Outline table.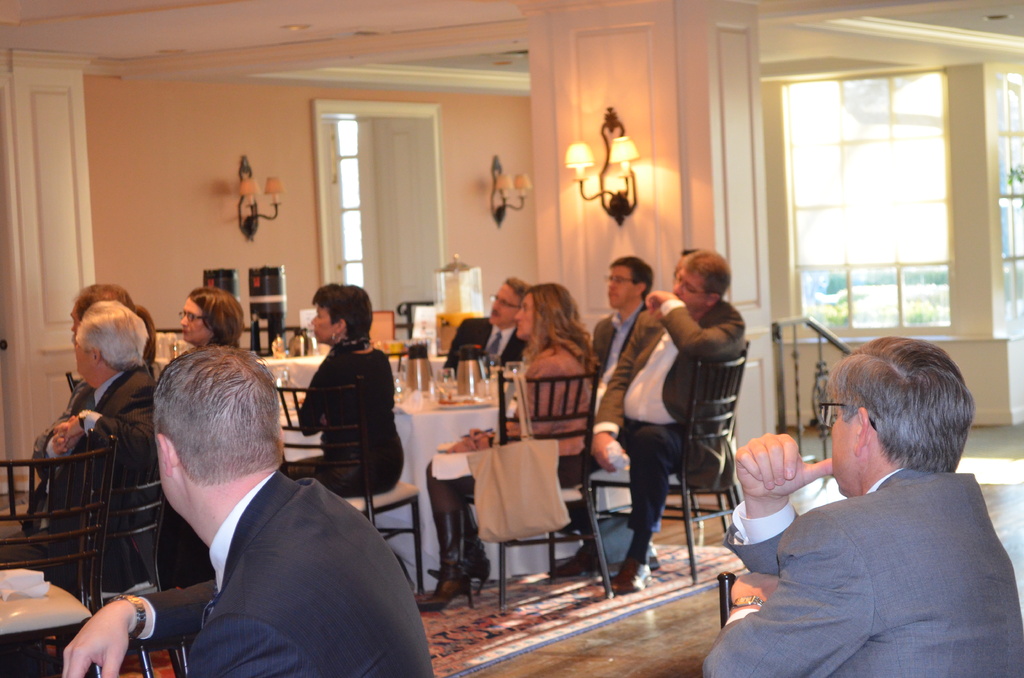
Outline: [x1=0, y1=575, x2=81, y2=636].
